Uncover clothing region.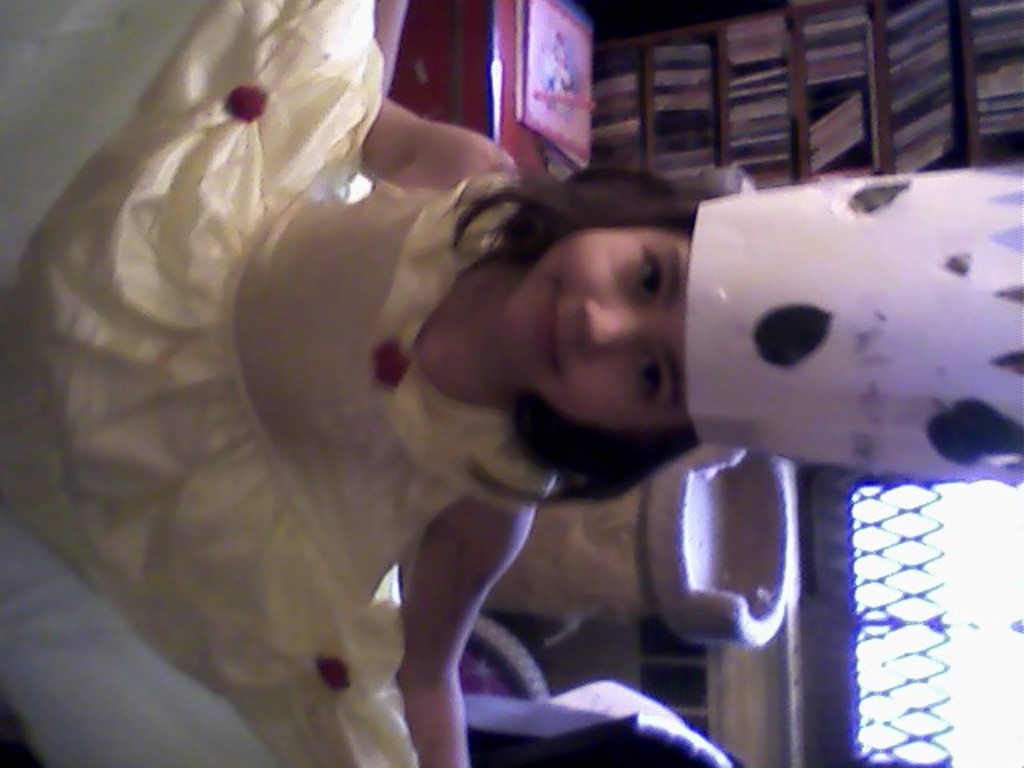
Uncovered: (x1=0, y1=0, x2=554, y2=766).
